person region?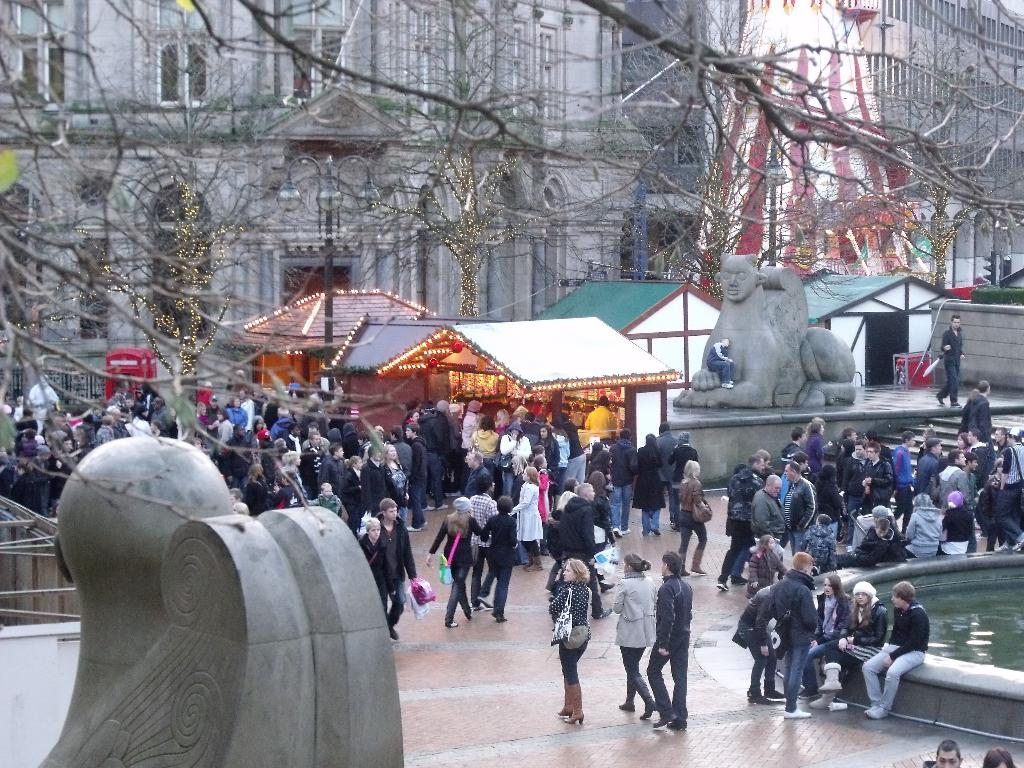
671 461 713 584
